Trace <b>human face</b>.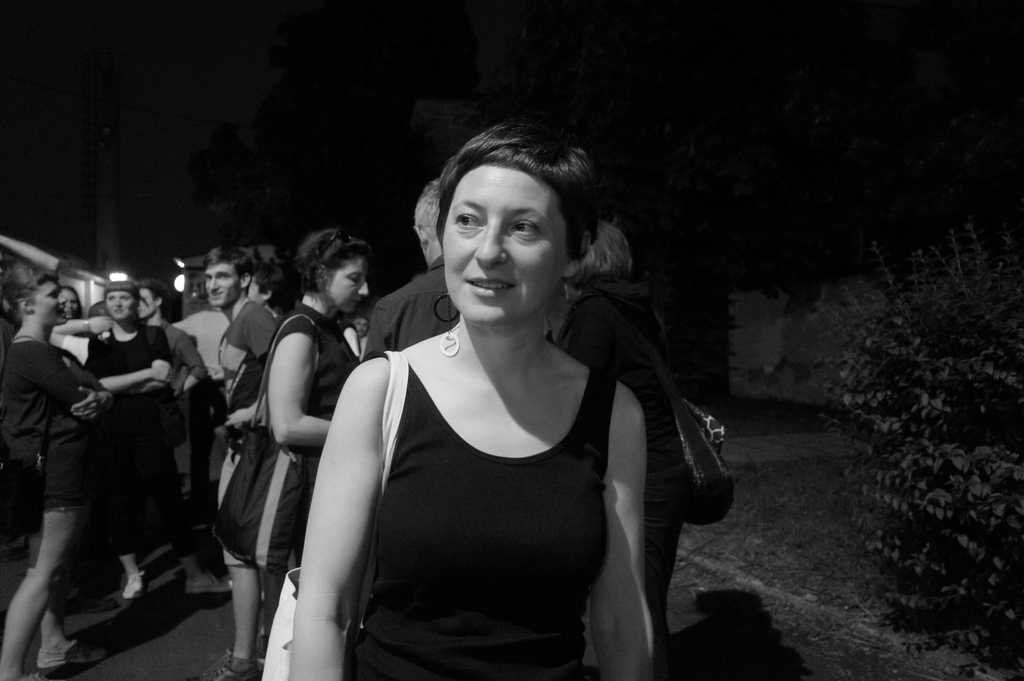
Traced to rect(38, 282, 65, 325).
